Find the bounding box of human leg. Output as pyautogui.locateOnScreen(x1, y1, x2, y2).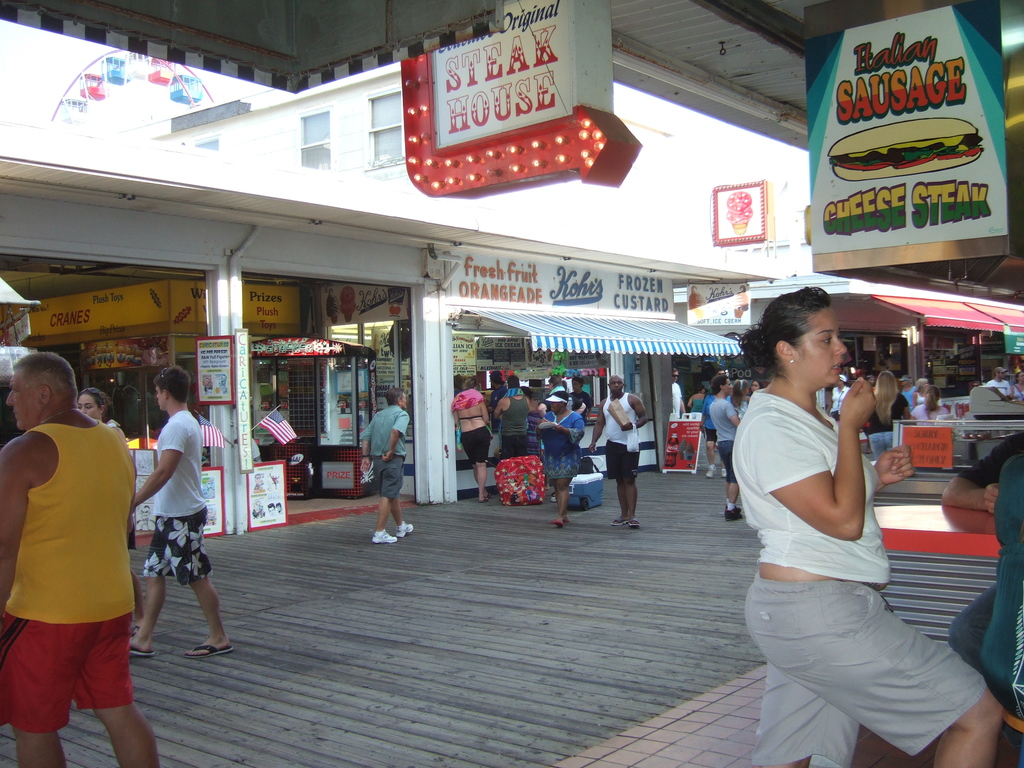
pyautogui.locateOnScreen(605, 438, 625, 526).
